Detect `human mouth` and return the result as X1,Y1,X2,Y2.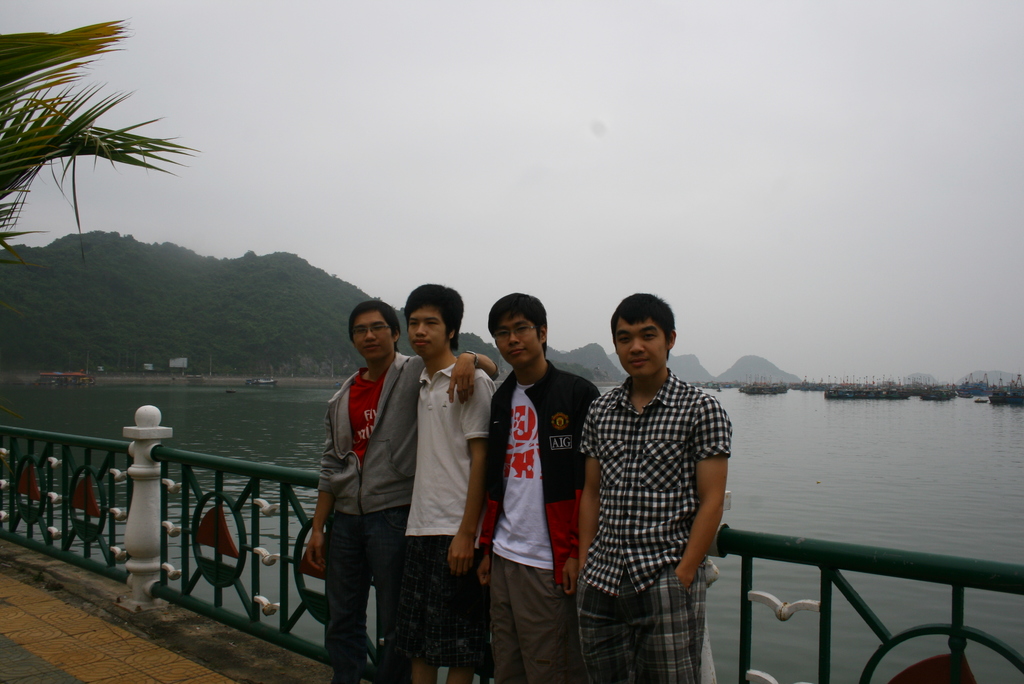
409,338,434,352.
